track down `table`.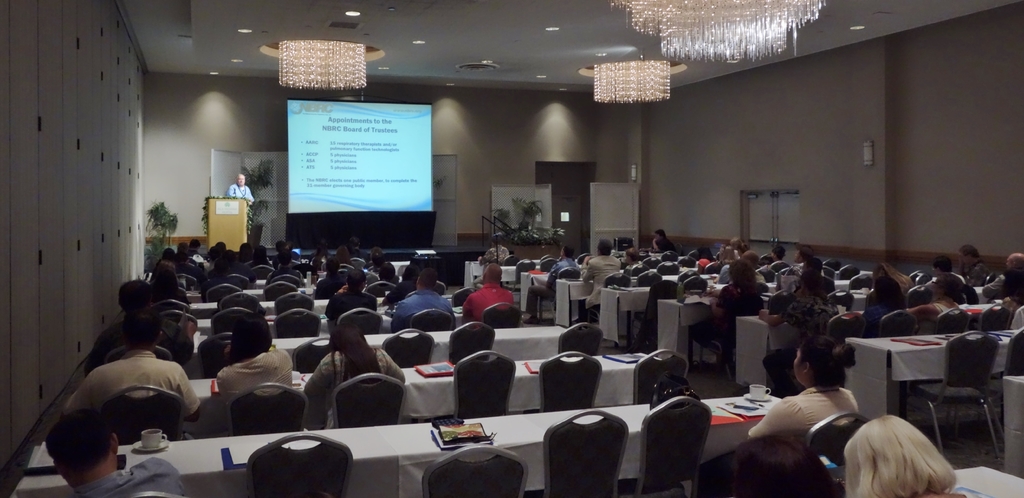
Tracked to left=189, top=344, right=650, bottom=405.
